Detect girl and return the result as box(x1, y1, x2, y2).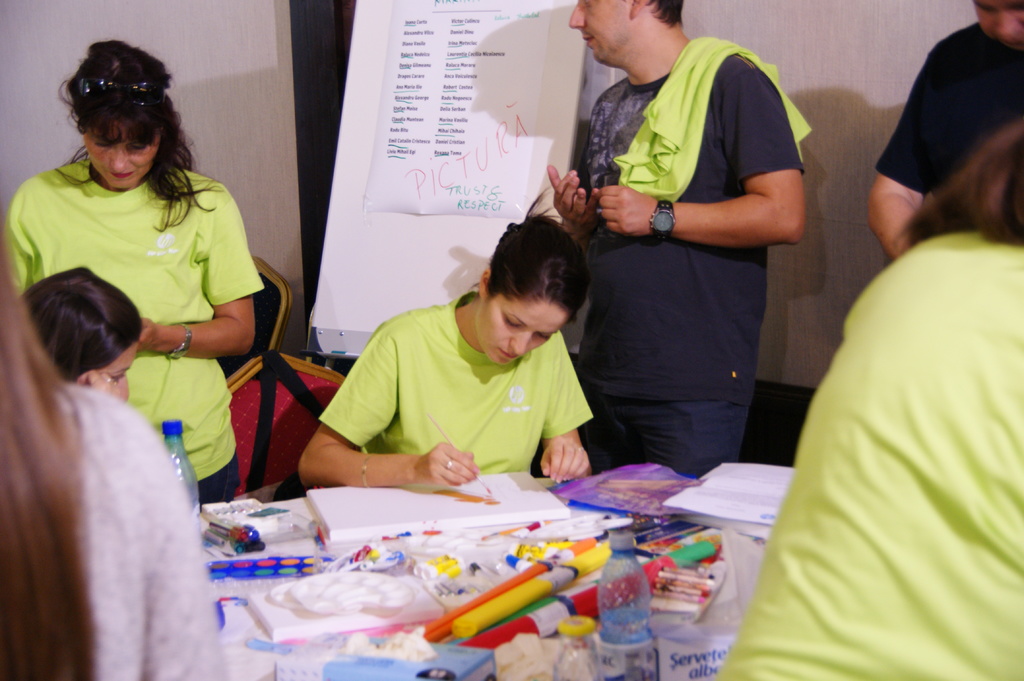
box(6, 35, 261, 504).
